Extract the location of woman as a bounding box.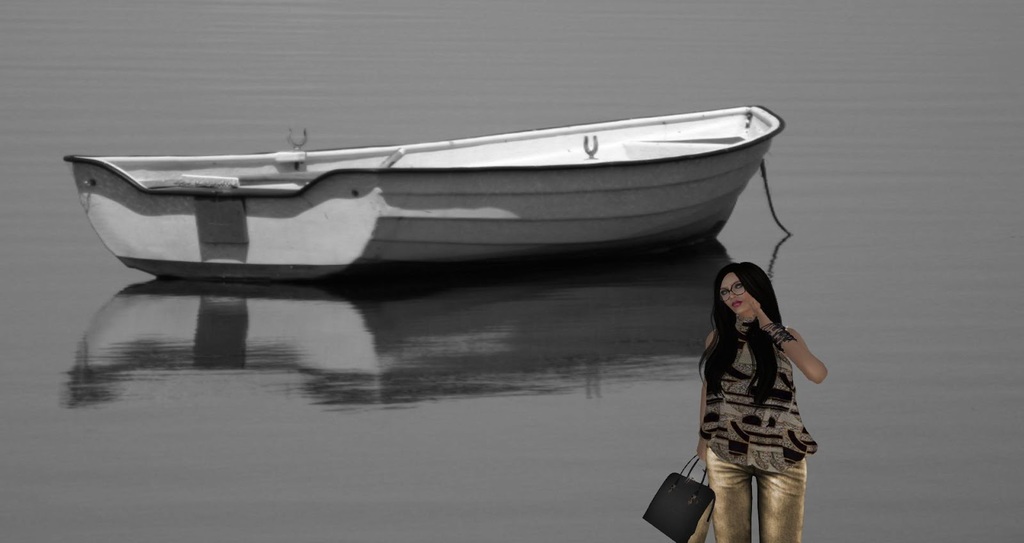
bbox=[678, 230, 829, 542].
